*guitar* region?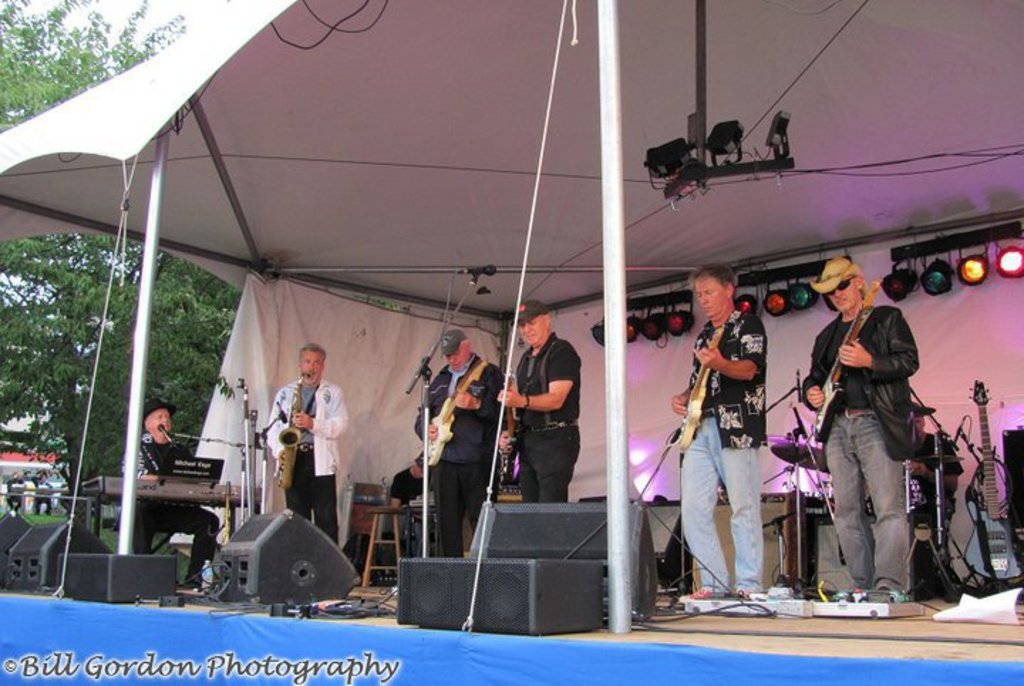
detection(961, 383, 1023, 581)
